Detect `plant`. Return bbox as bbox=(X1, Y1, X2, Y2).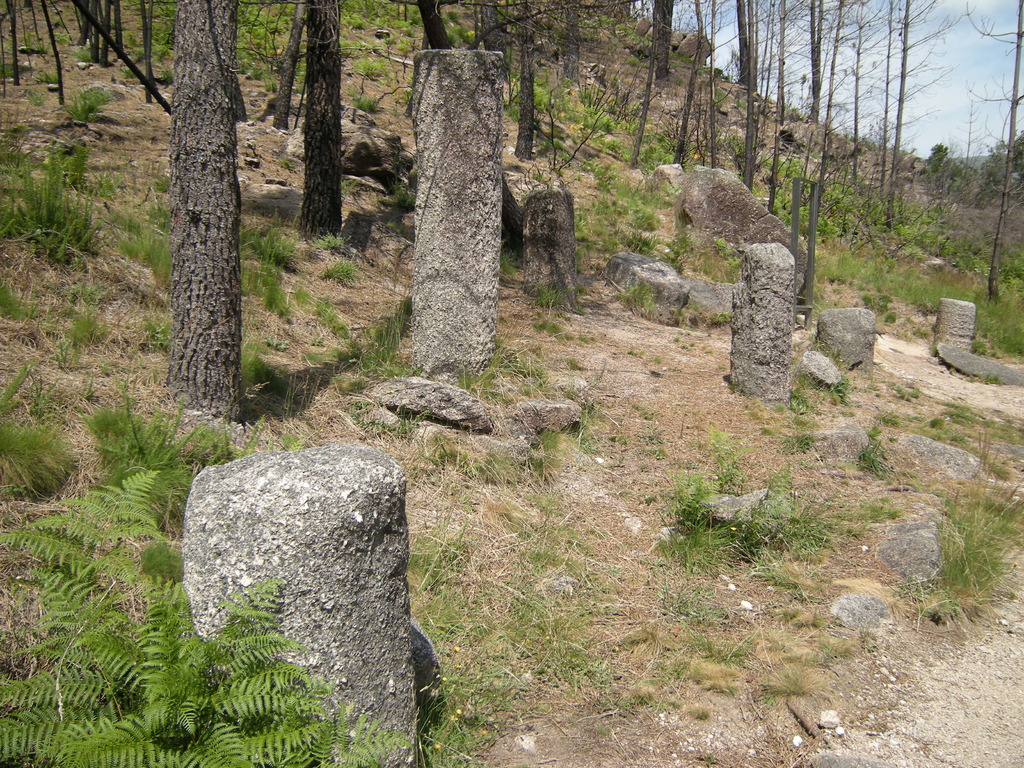
bbox=(531, 292, 583, 346).
